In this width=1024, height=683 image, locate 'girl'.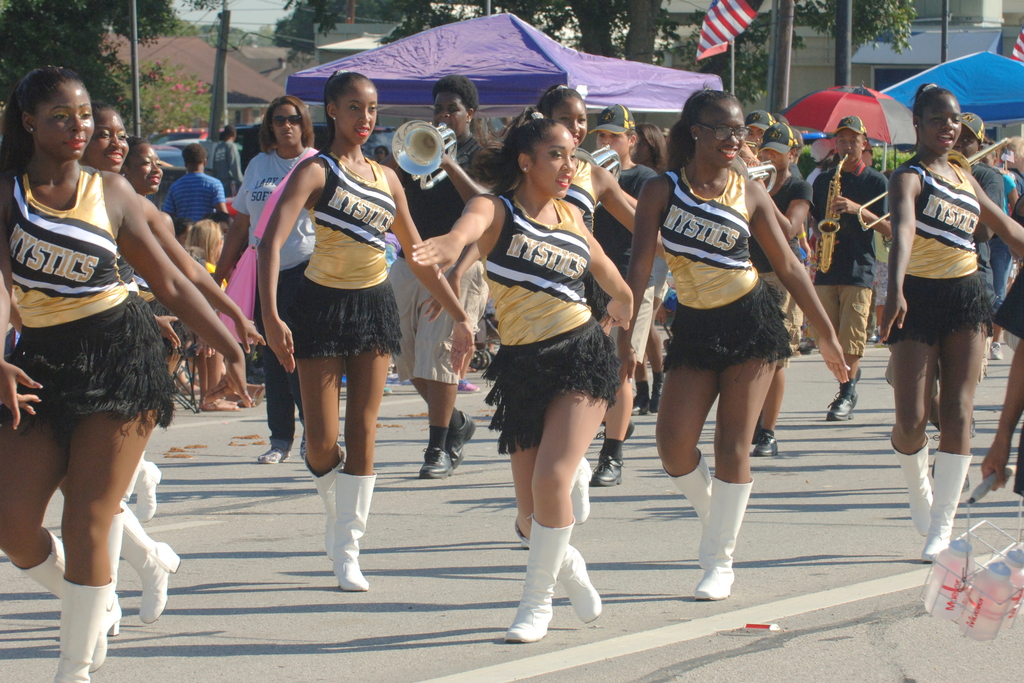
Bounding box: (left=0, top=63, right=253, bottom=682).
